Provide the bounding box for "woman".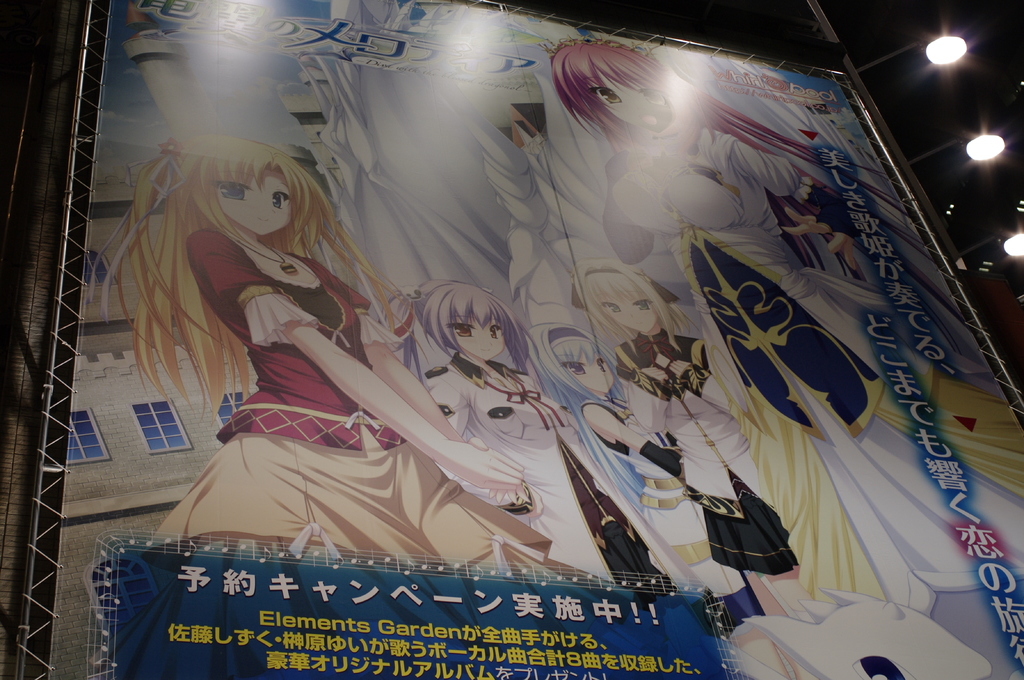
{"x1": 546, "y1": 33, "x2": 1023, "y2": 617}.
